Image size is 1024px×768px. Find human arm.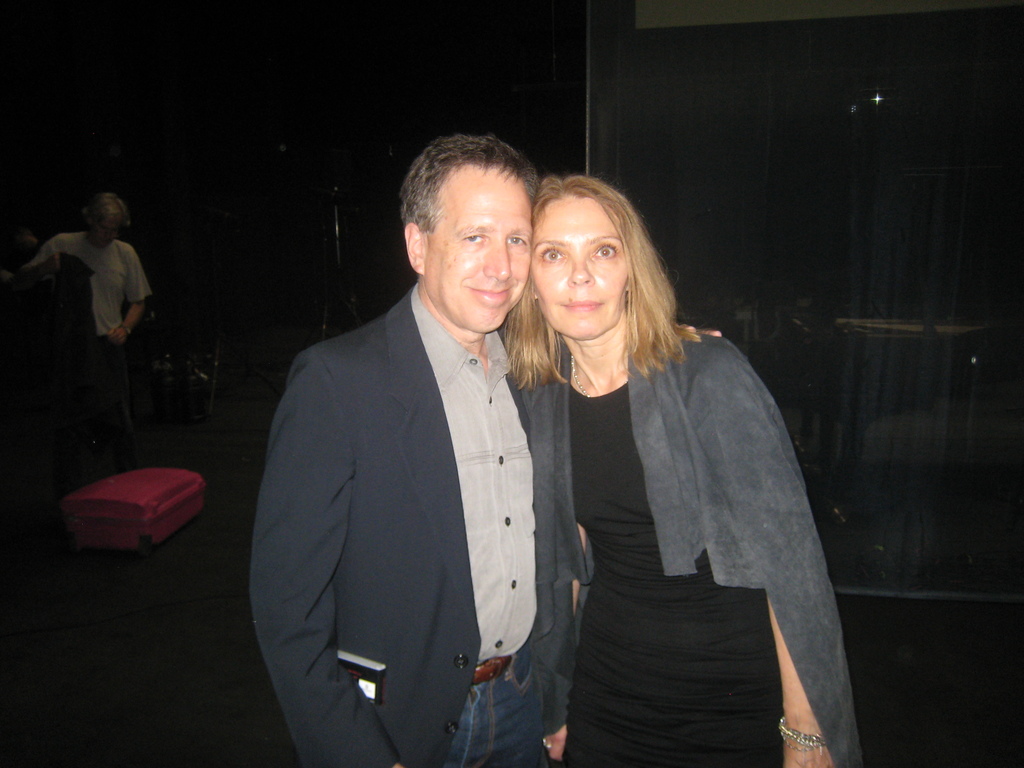
246,348,409,767.
